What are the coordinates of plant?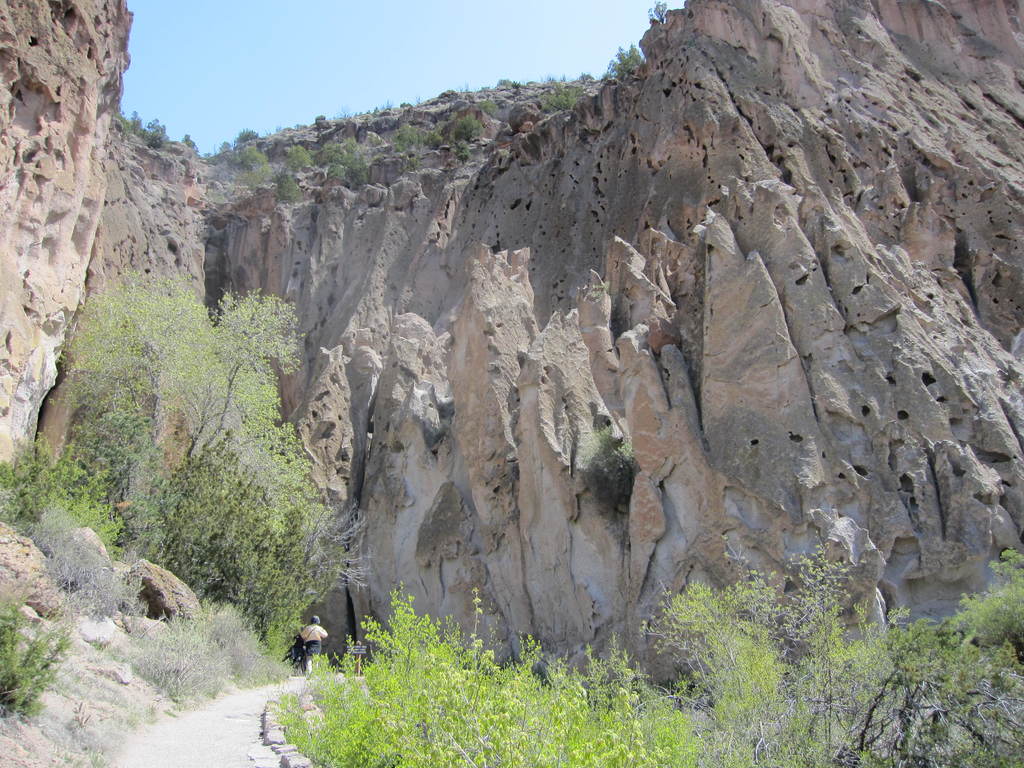
pyautogui.locateOnScreen(0, 430, 61, 529).
